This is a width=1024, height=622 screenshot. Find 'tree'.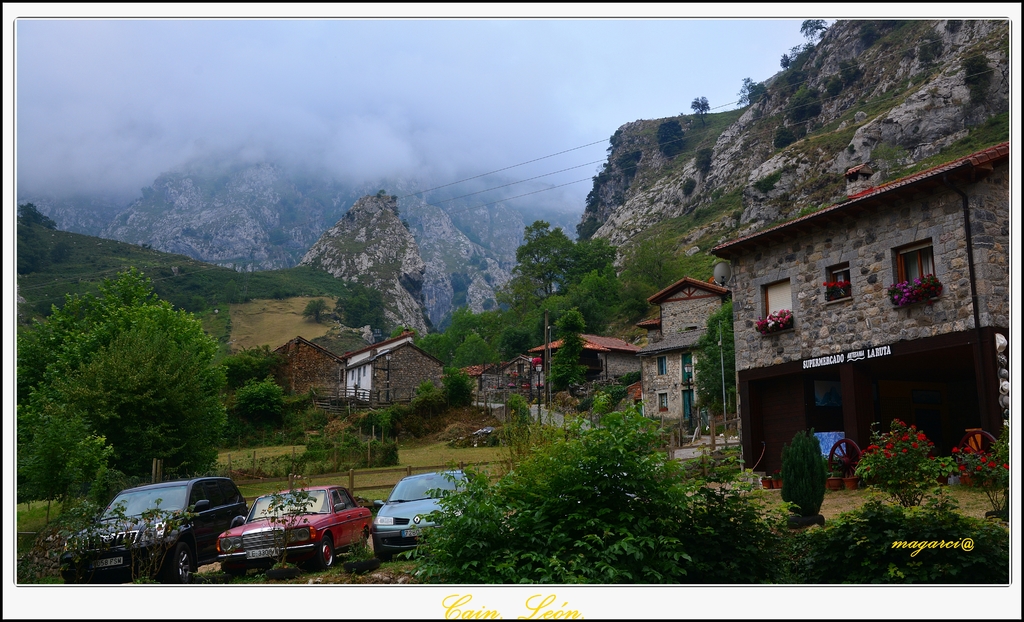
Bounding box: detection(682, 85, 724, 136).
